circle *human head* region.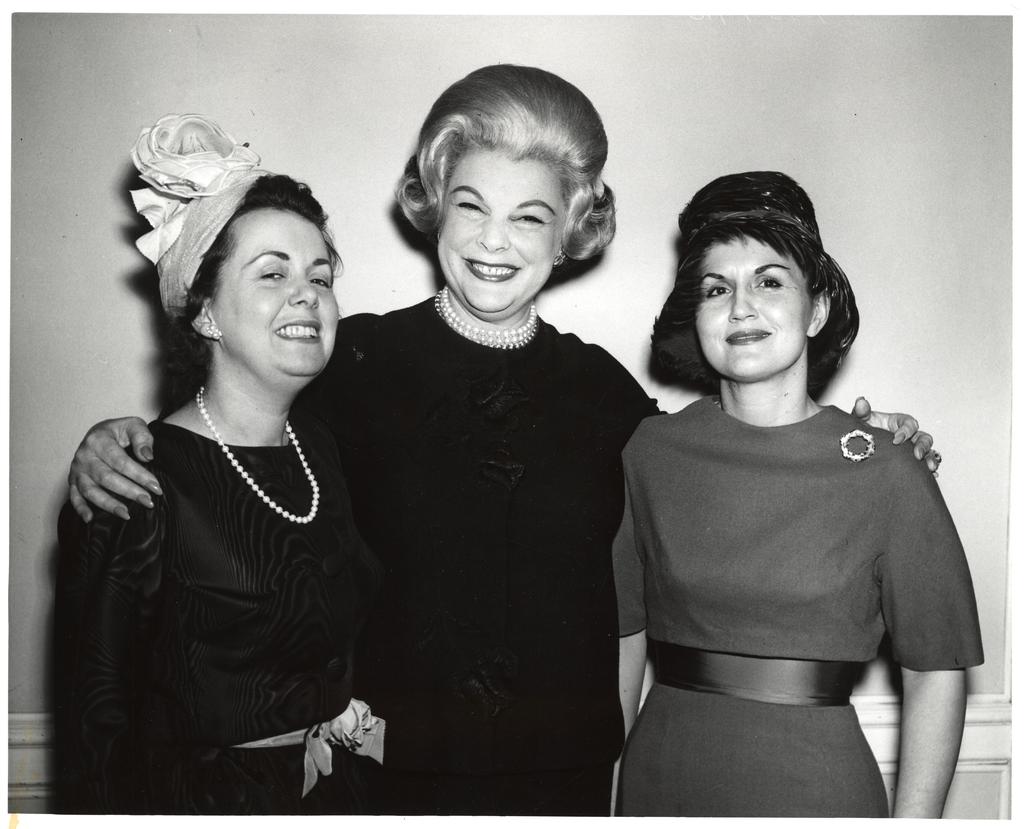
Region: 155, 165, 347, 375.
